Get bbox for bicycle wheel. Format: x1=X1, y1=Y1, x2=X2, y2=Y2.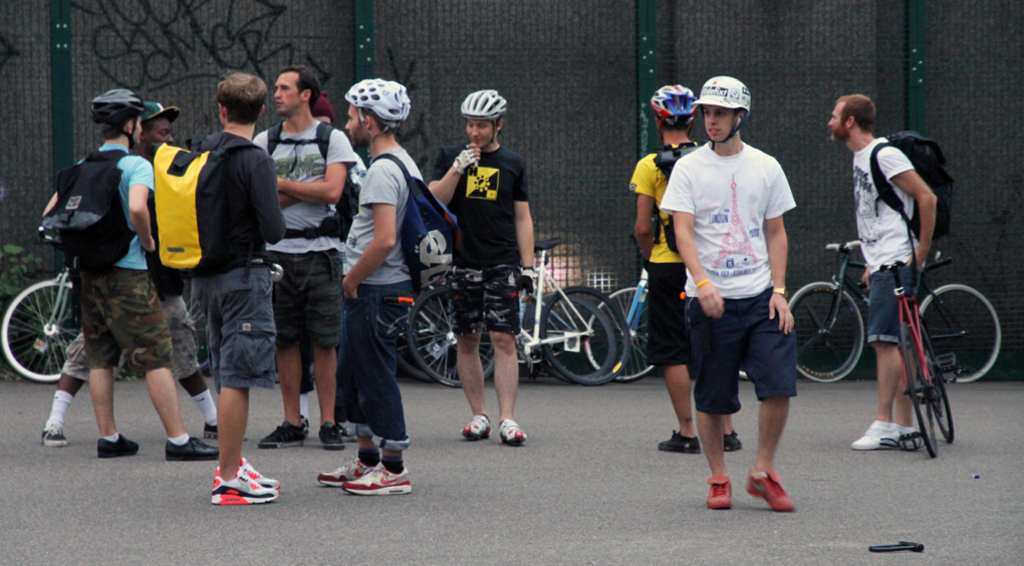
x1=406, y1=283, x2=495, y2=383.
